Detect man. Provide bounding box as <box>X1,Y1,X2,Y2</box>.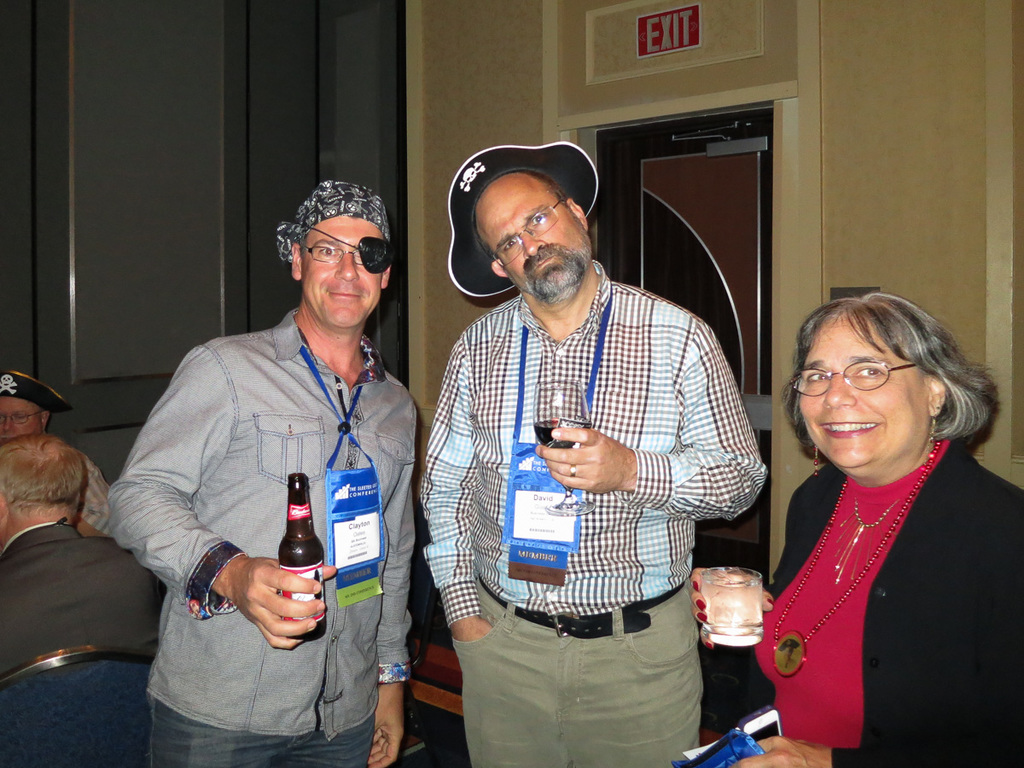
<box>98,177,418,767</box>.
